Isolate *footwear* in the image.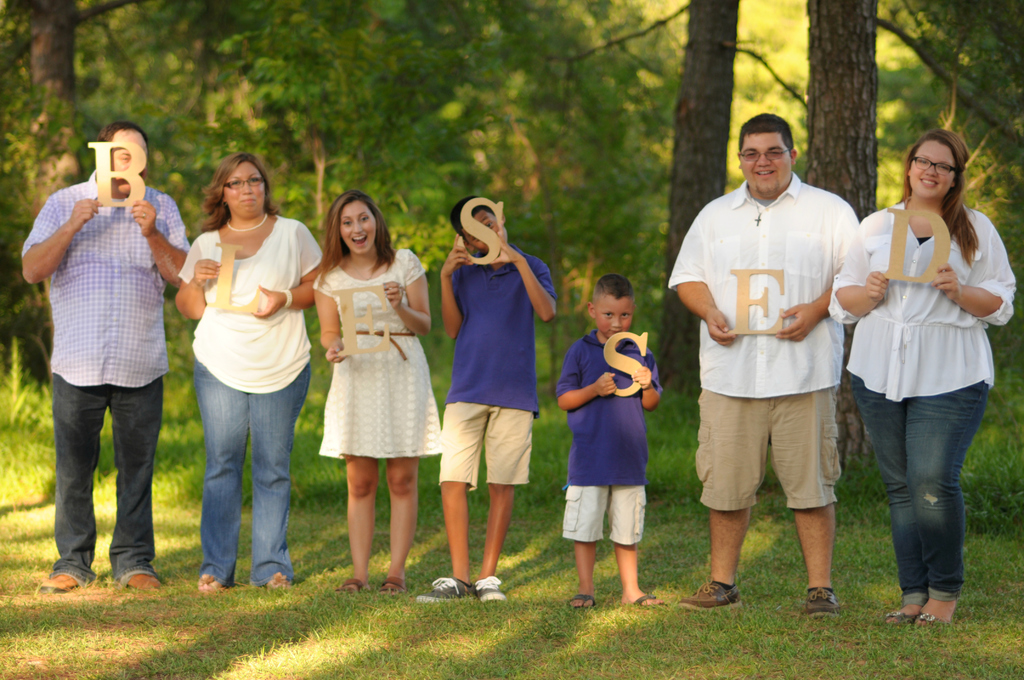
Isolated region: Rect(622, 594, 664, 614).
